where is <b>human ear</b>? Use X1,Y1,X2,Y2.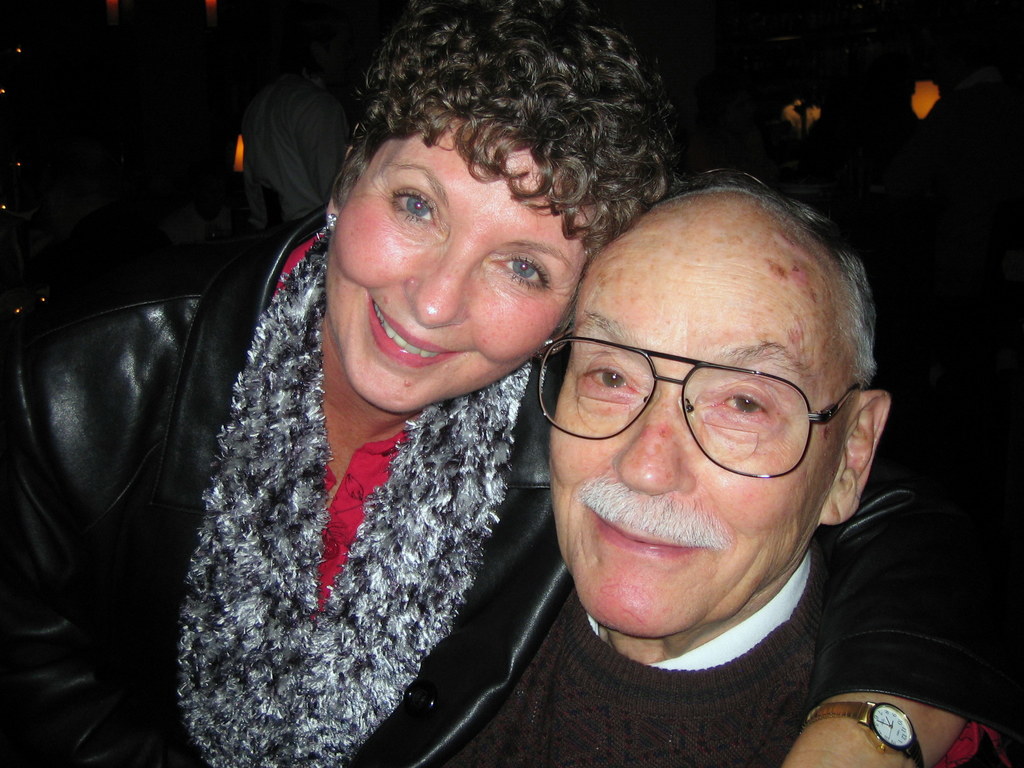
817,390,892,524.
